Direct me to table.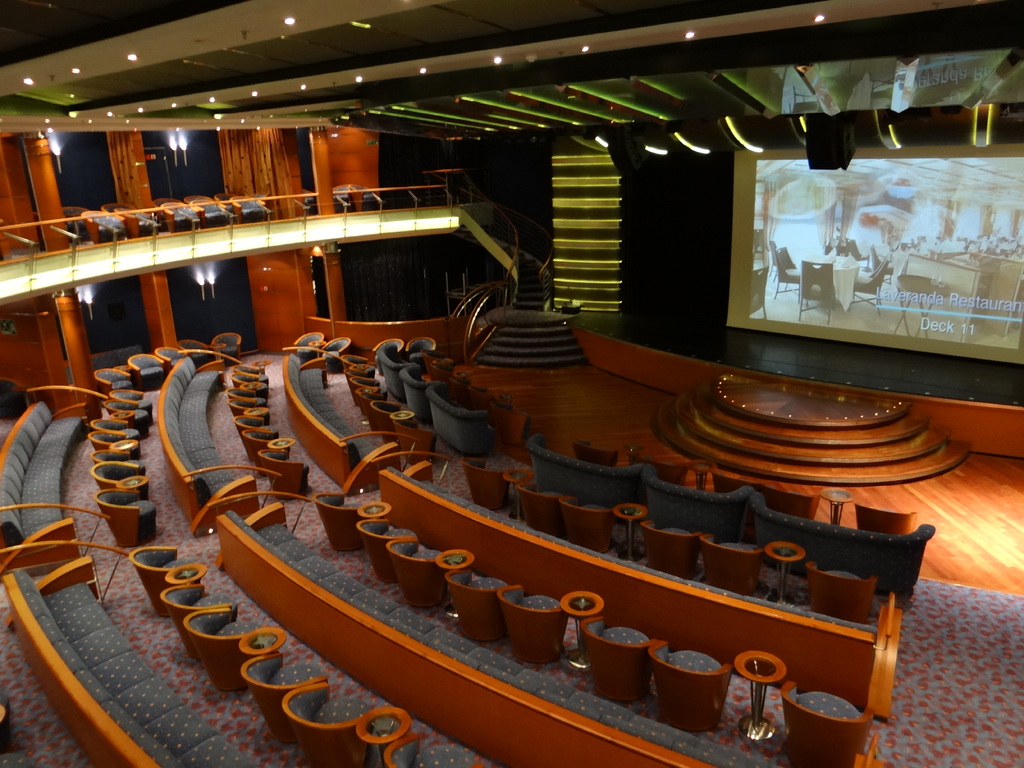
Direction: (x1=354, y1=704, x2=416, y2=748).
